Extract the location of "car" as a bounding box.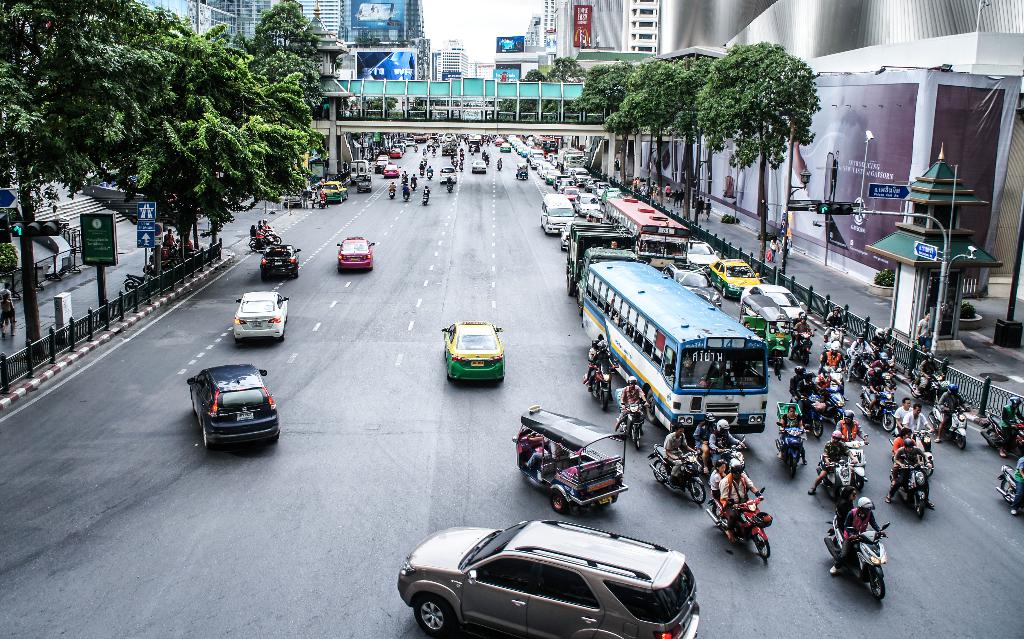
442:320:505:382.
